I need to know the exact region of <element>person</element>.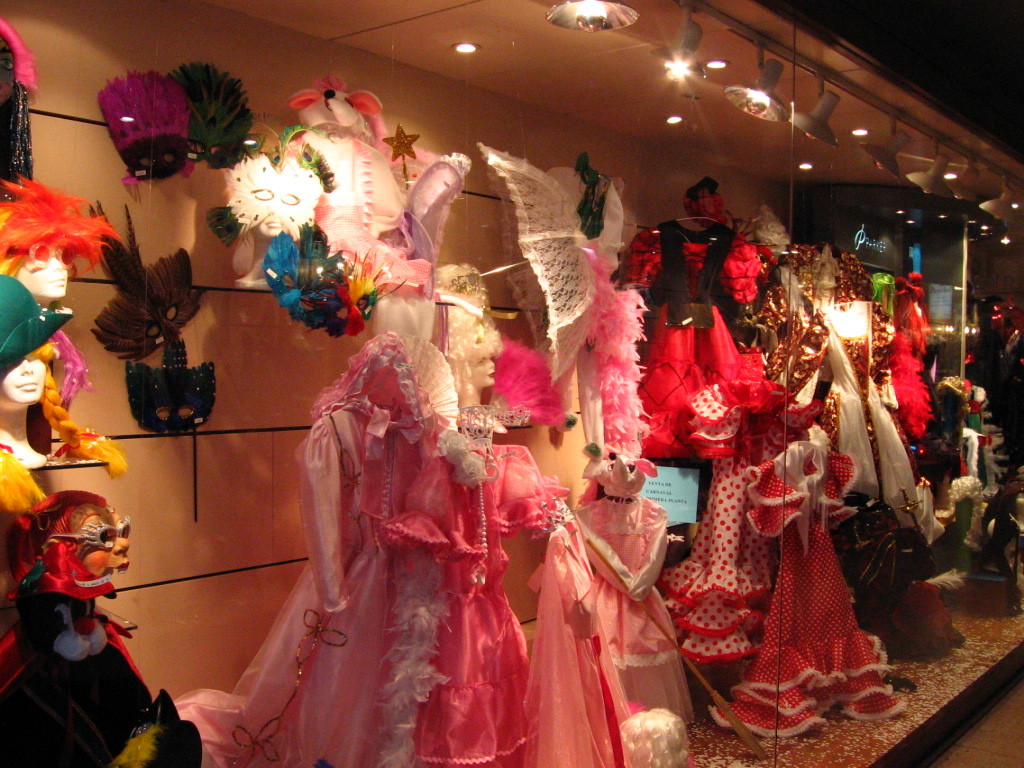
Region: (0, 174, 114, 423).
